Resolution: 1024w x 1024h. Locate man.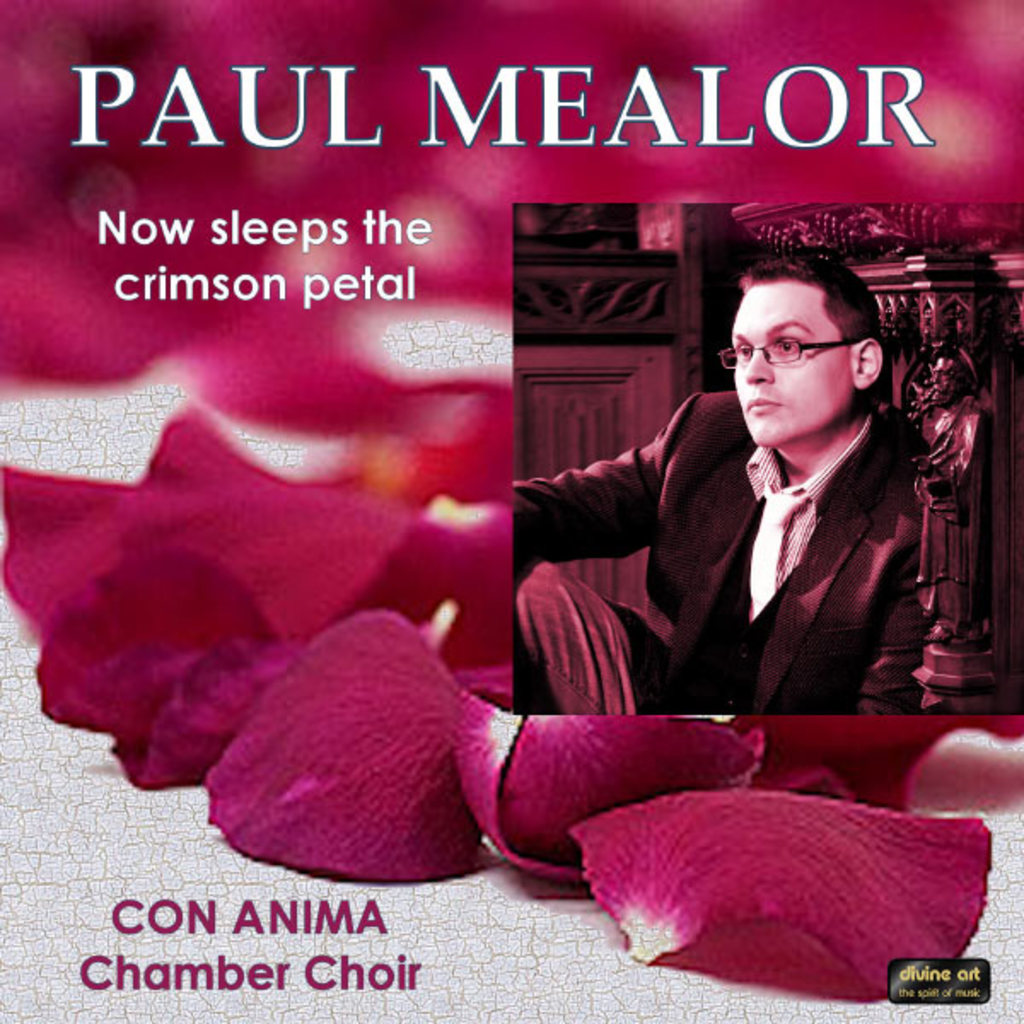
box(505, 246, 927, 717).
